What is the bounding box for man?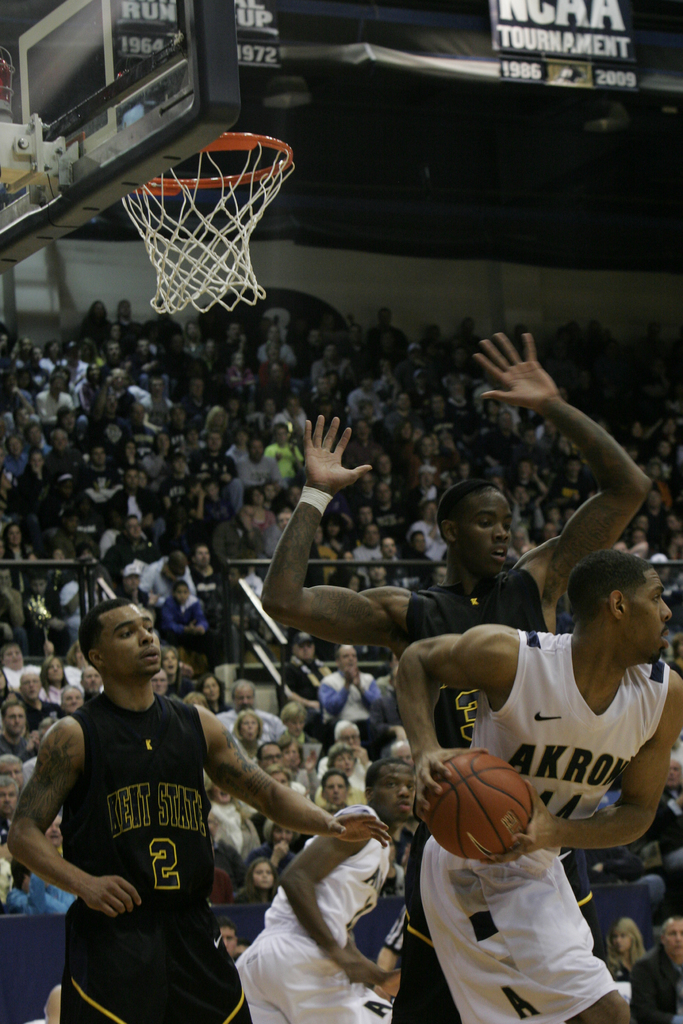
Rect(391, 548, 682, 1023).
